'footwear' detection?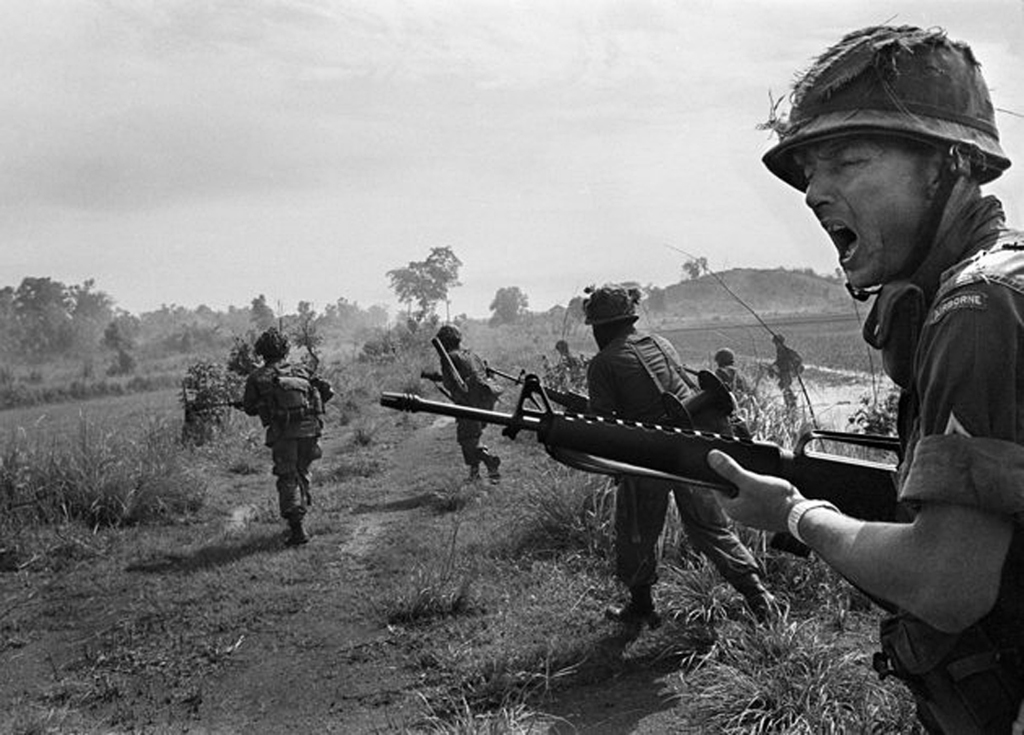
crop(287, 510, 308, 543)
